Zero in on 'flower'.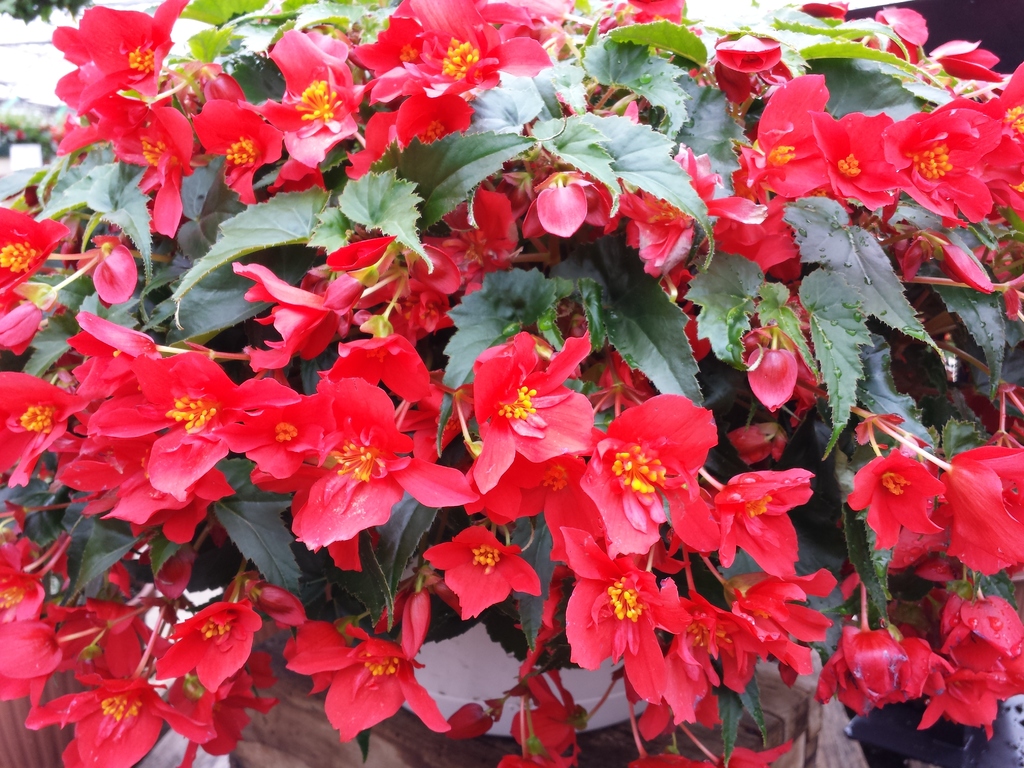
Zeroed in: 847/445/944/564.
